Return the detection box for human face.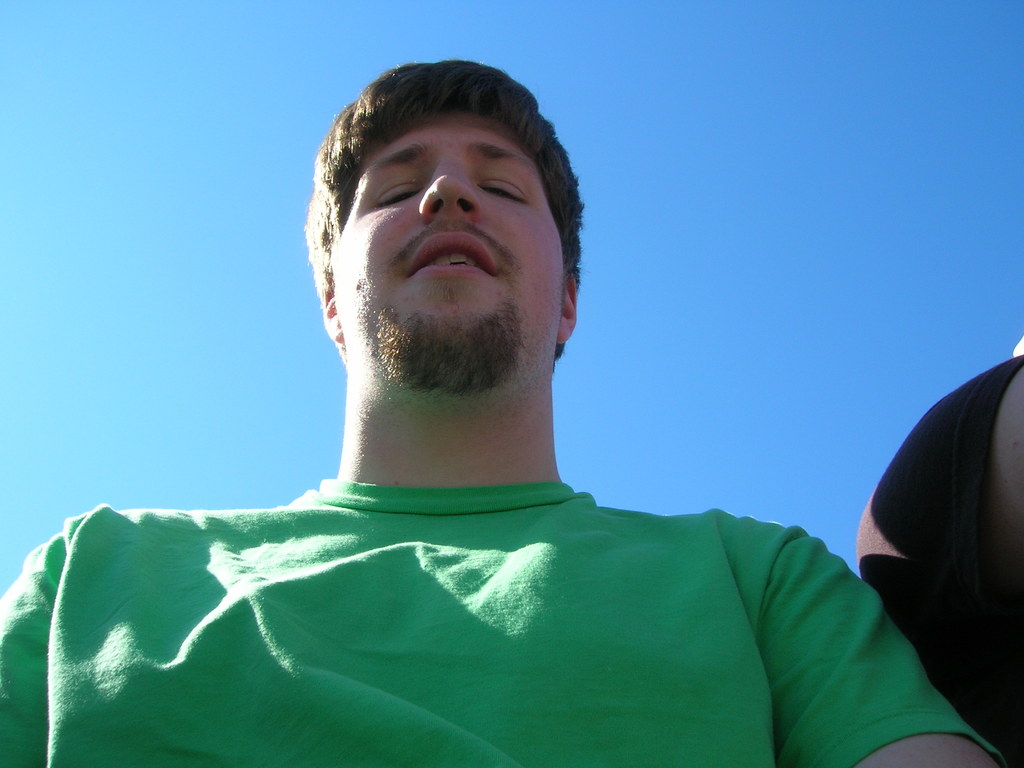
left=342, top=108, right=563, bottom=332.
